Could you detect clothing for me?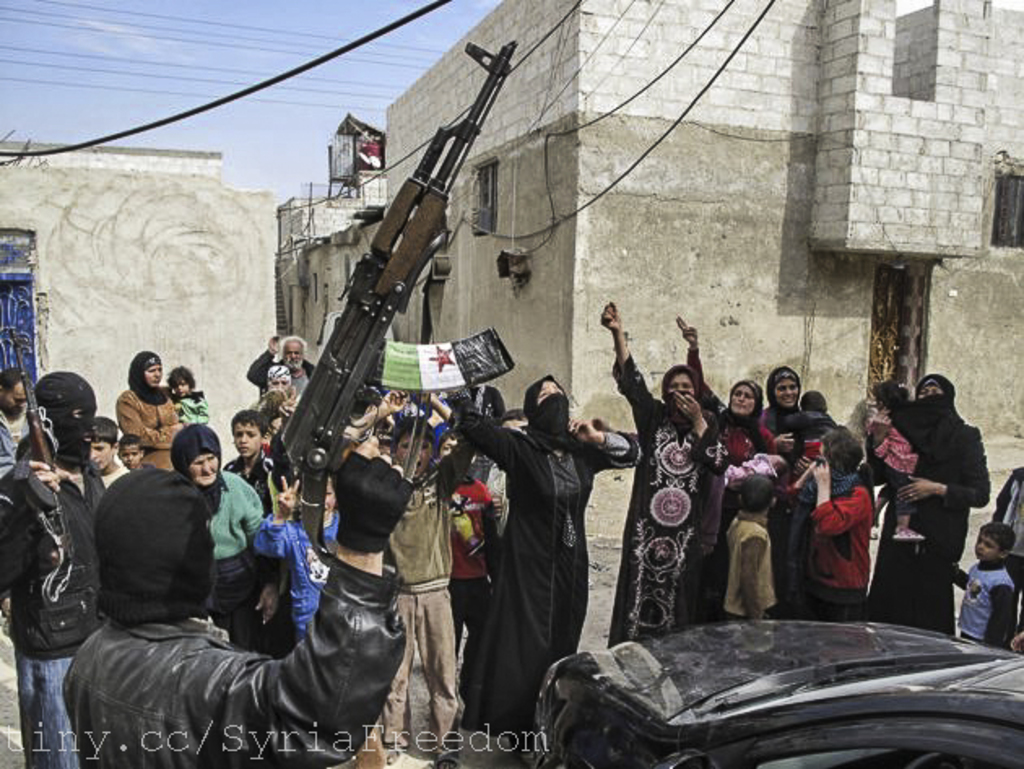
Detection result: region(452, 478, 491, 650).
